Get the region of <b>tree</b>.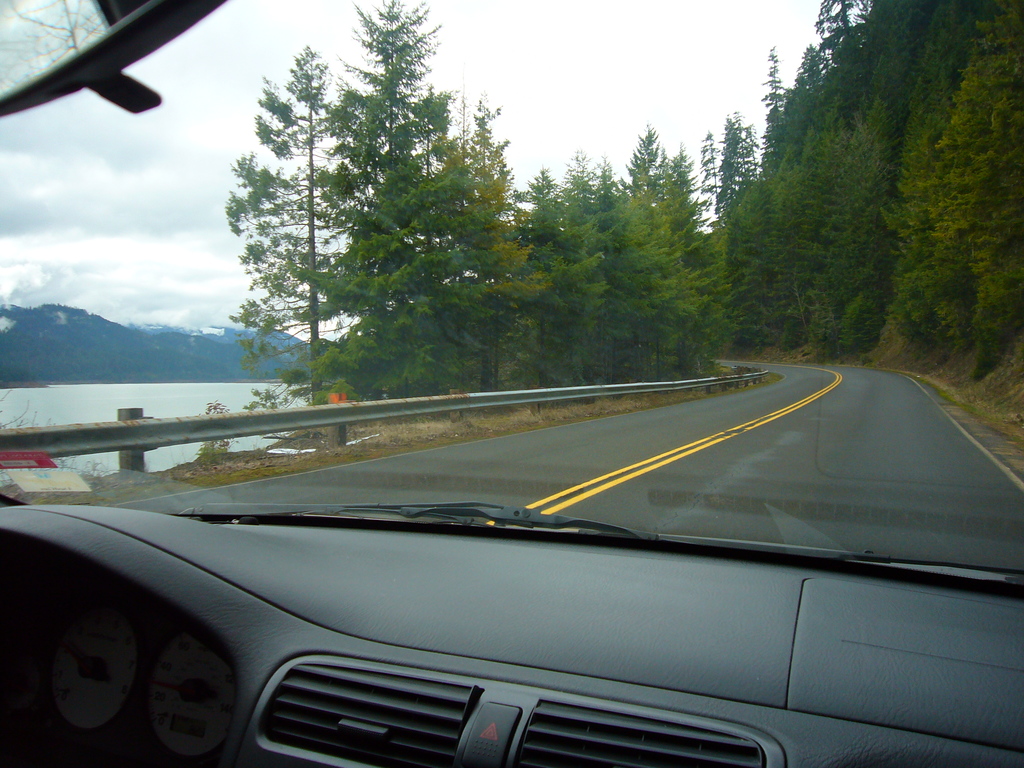
locate(331, 0, 438, 287).
